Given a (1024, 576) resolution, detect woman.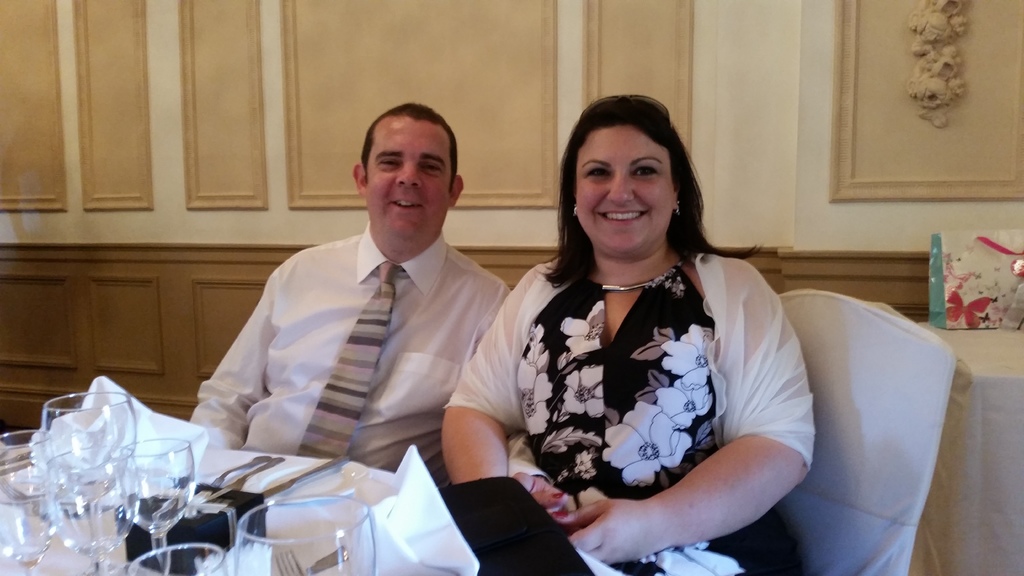
Rect(442, 93, 815, 575).
